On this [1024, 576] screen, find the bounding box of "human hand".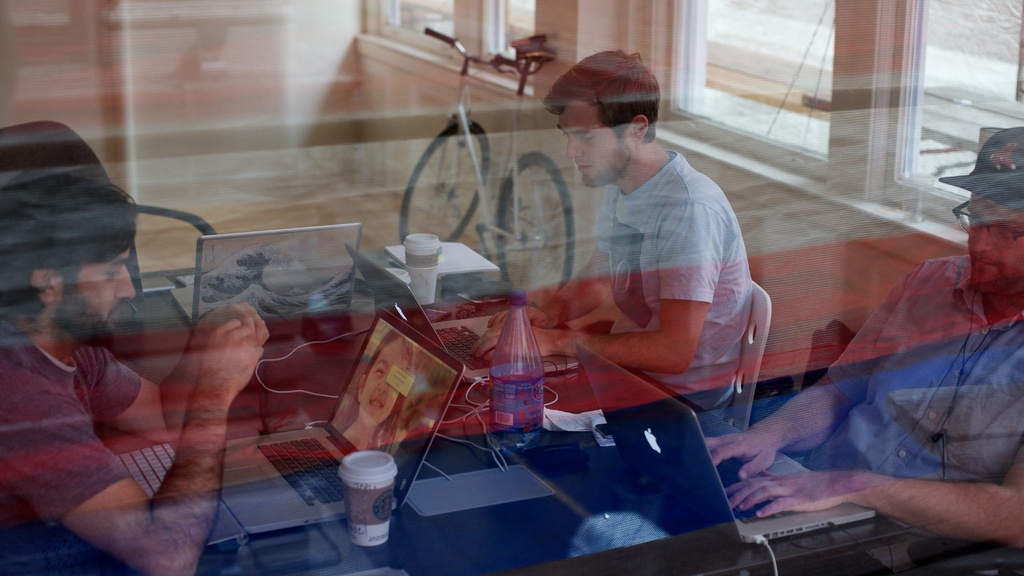
Bounding box: Rect(184, 301, 271, 377).
